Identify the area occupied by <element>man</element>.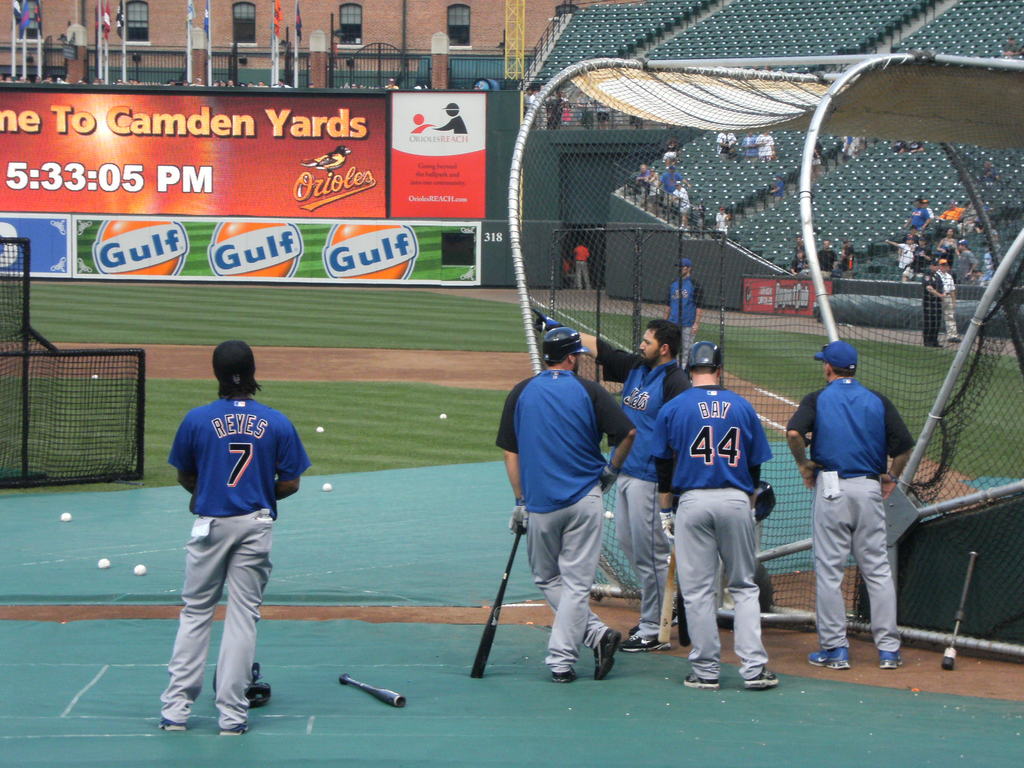
Area: {"left": 643, "top": 341, "right": 779, "bottom": 693}.
